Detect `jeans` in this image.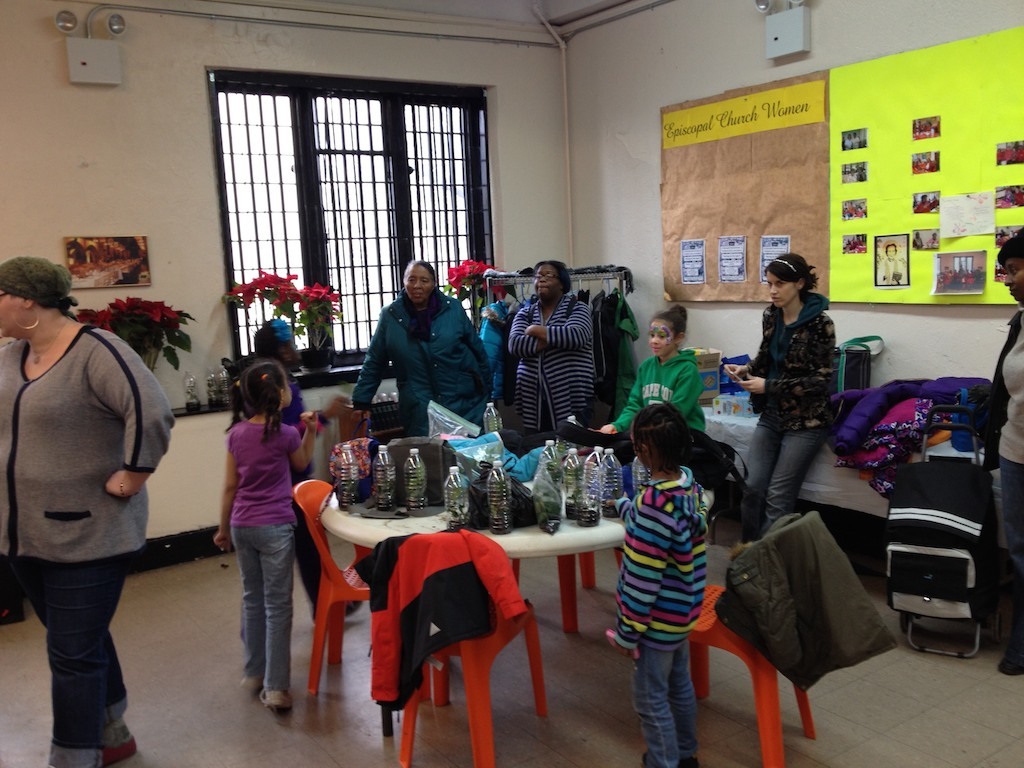
Detection: <box>10,557,136,767</box>.
